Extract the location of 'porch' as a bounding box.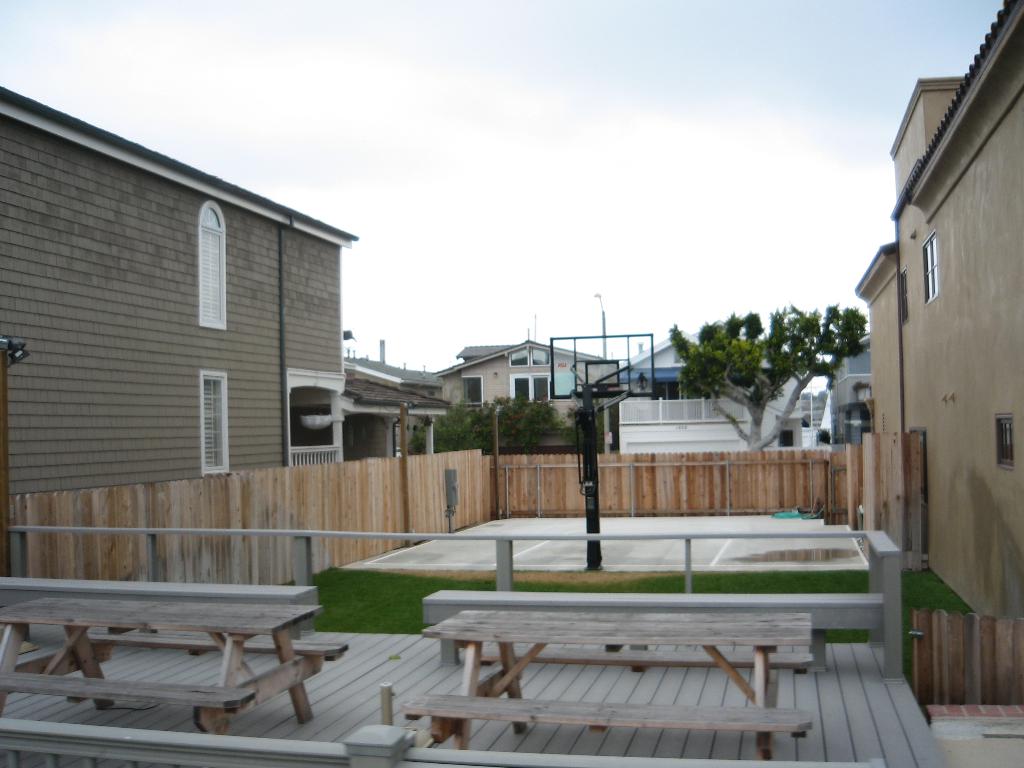
bbox=[493, 444, 852, 521].
